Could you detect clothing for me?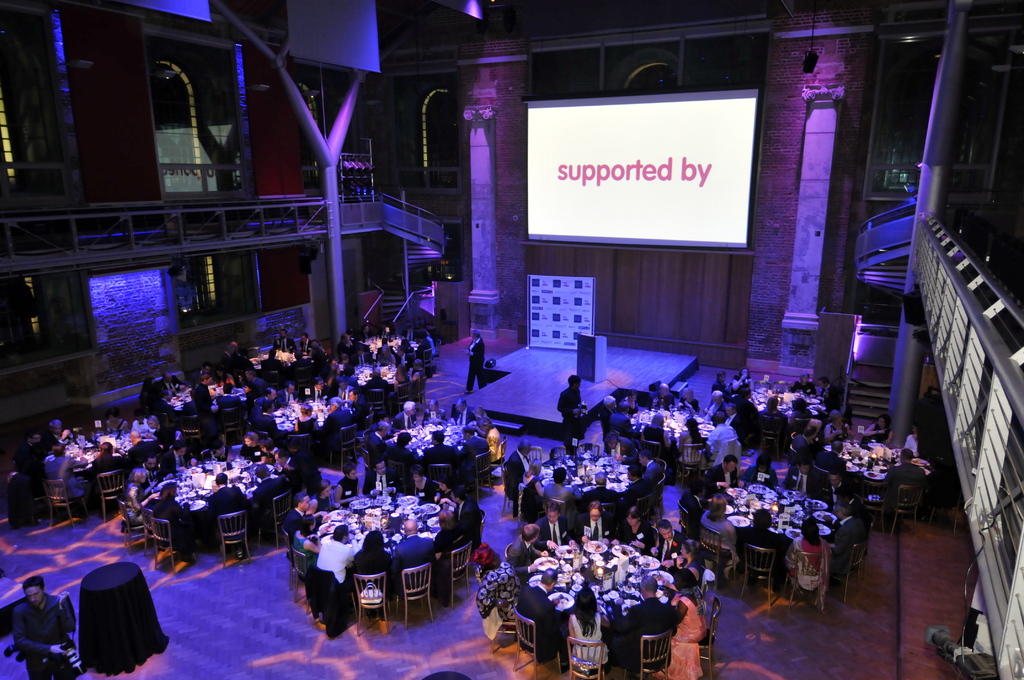
Detection result: select_region(646, 464, 664, 497).
